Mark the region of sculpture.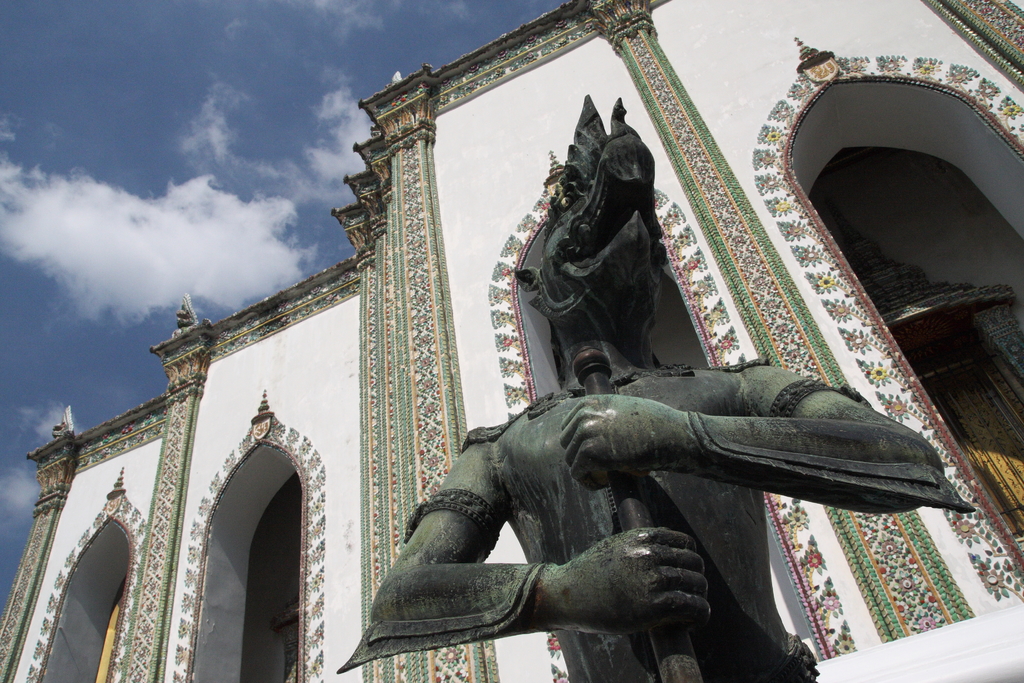
Region: pyautogui.locateOnScreen(337, 94, 972, 682).
